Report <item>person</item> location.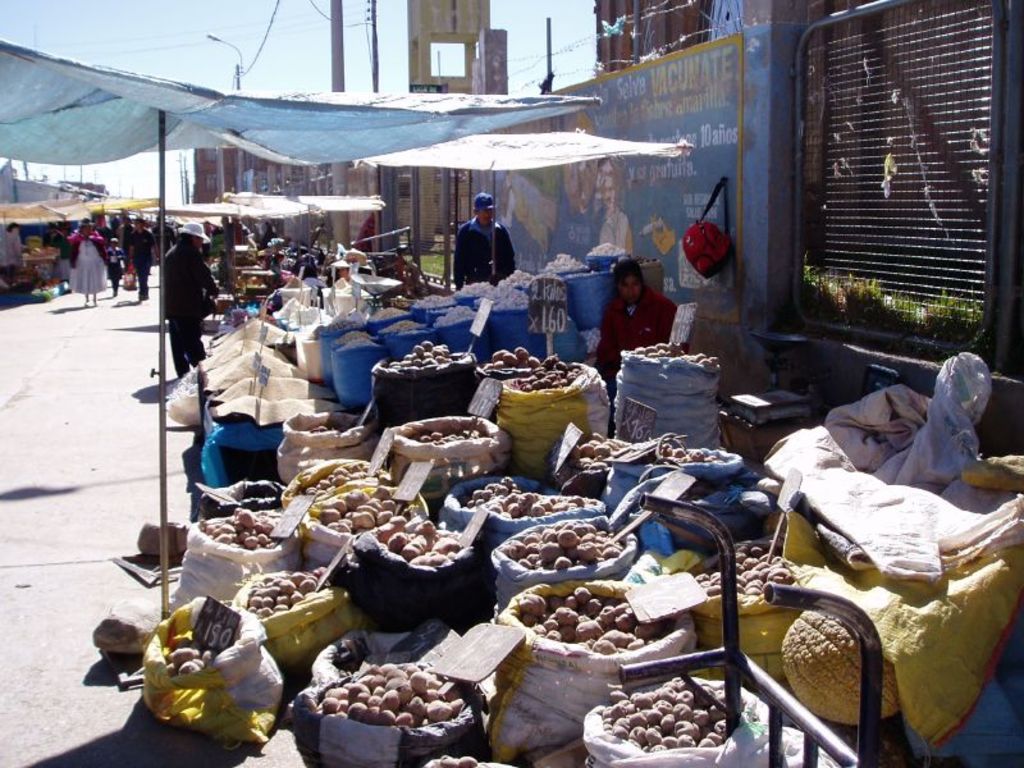
Report: bbox(160, 220, 220, 378).
